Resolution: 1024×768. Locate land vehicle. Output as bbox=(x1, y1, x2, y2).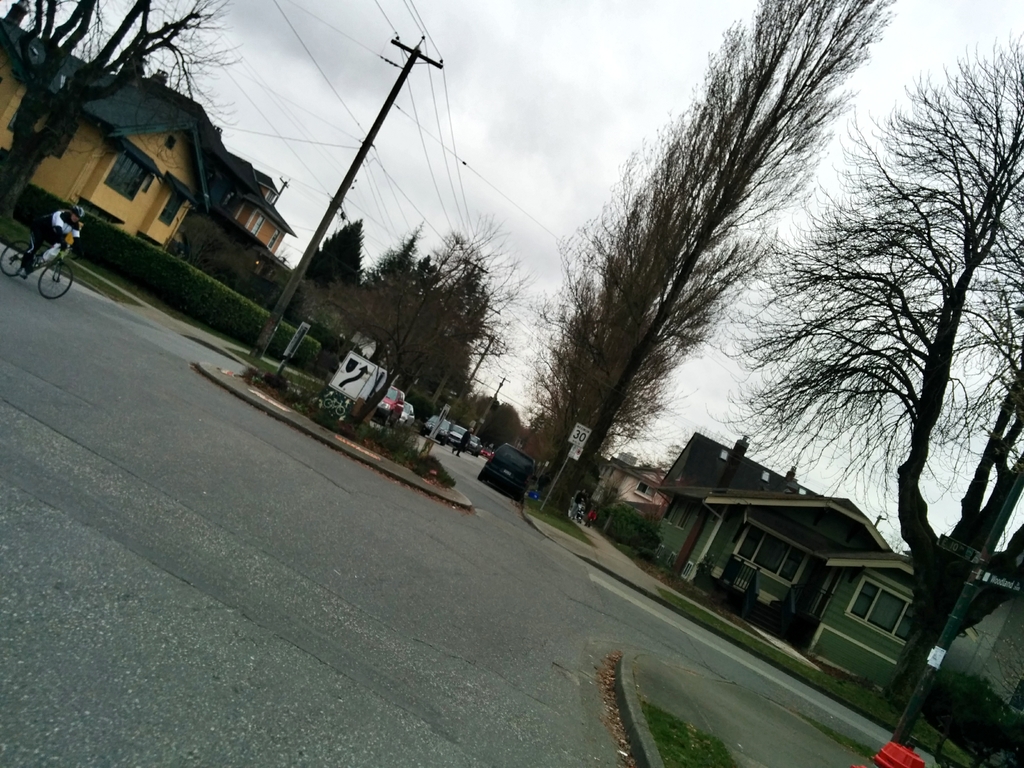
bbox=(467, 432, 483, 458).
